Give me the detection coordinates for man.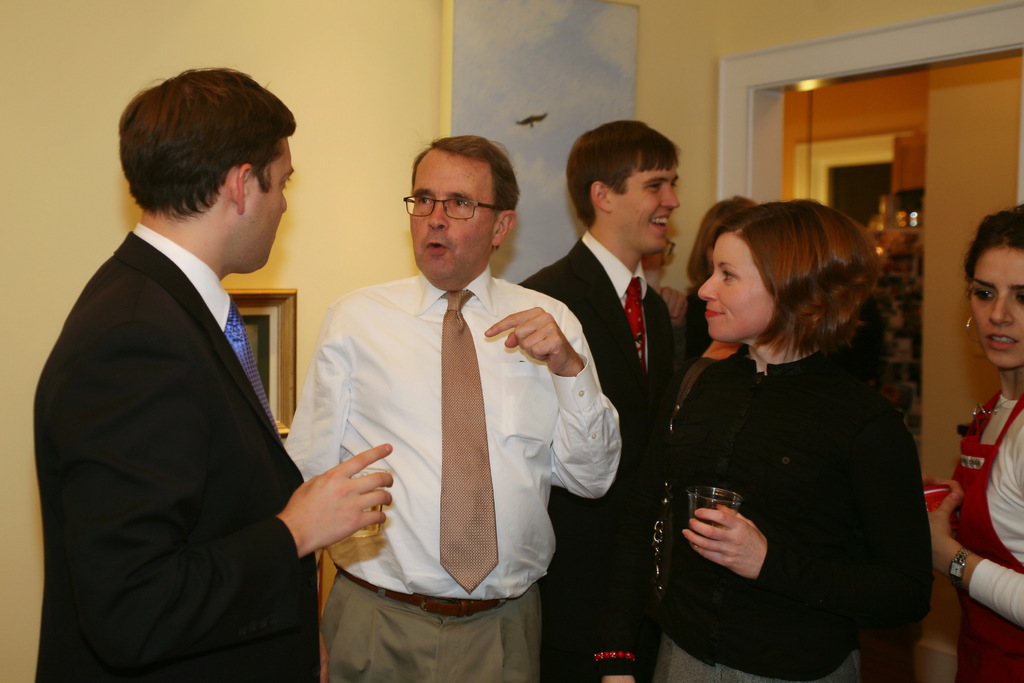
pyautogui.locateOnScreen(33, 63, 394, 682).
